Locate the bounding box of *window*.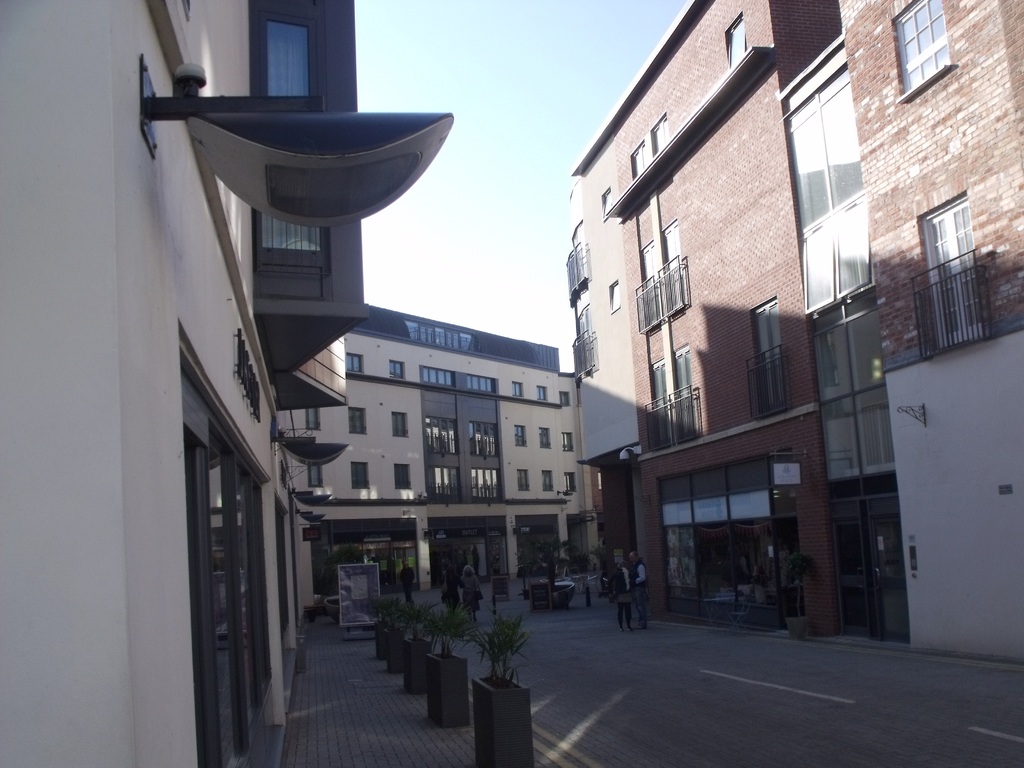
Bounding box: bbox=(628, 115, 668, 176).
